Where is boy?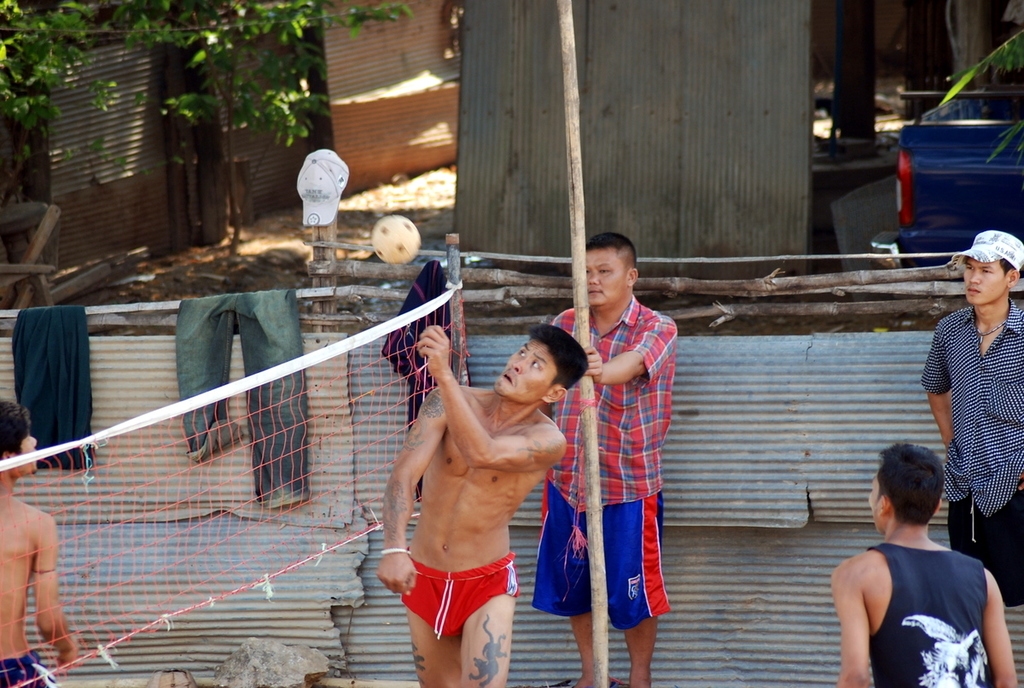
select_region(3, 400, 103, 666).
